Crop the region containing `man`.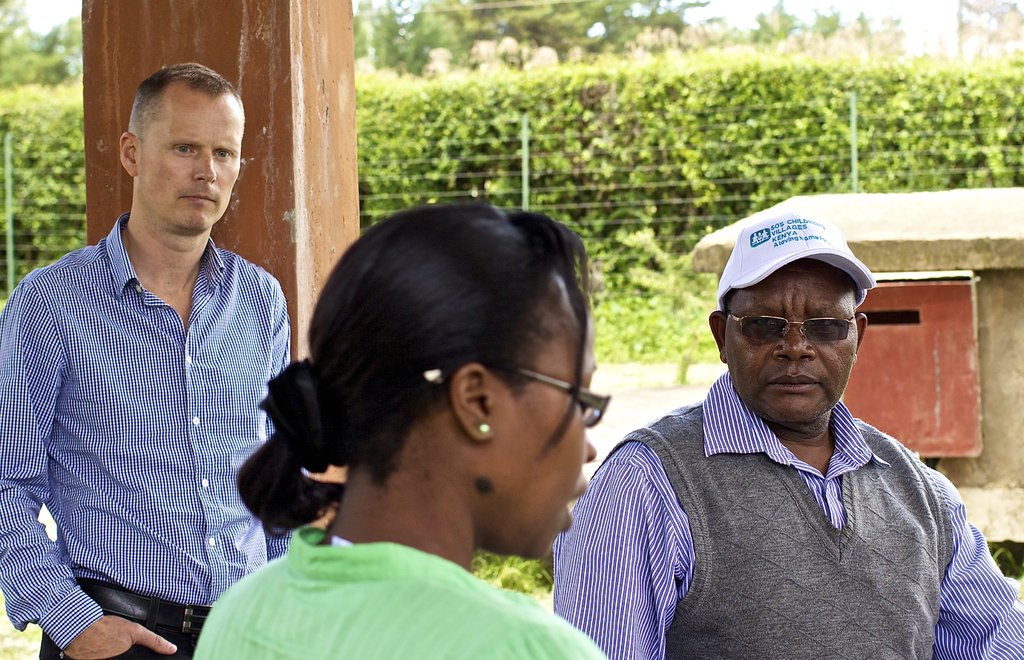
Crop region: x1=550, y1=215, x2=1023, y2=659.
